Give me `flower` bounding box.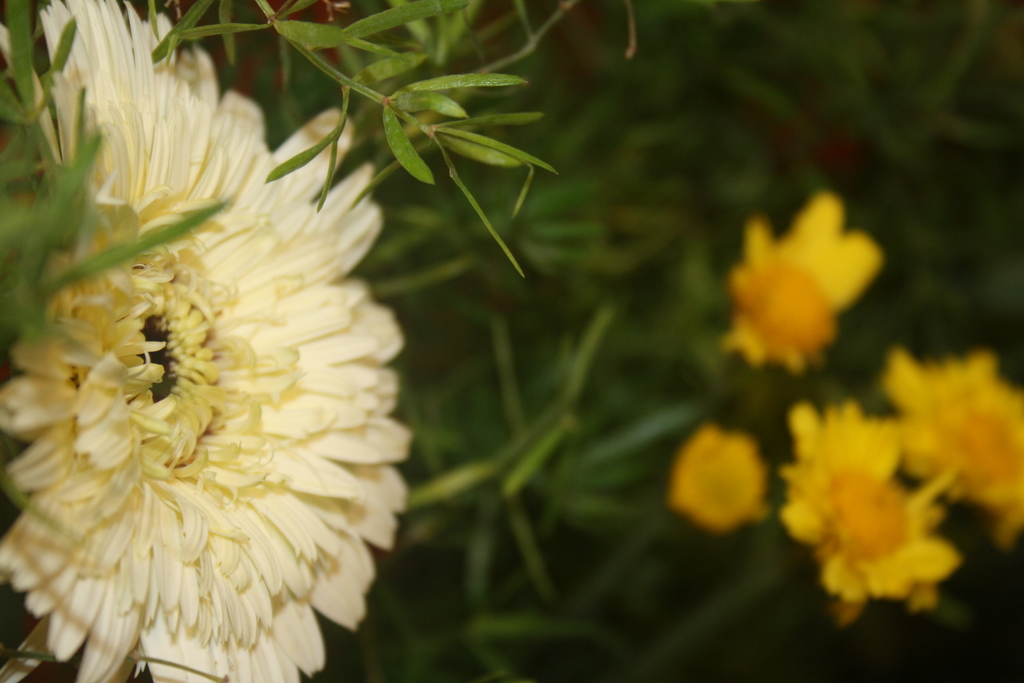
(x1=31, y1=46, x2=401, y2=682).
